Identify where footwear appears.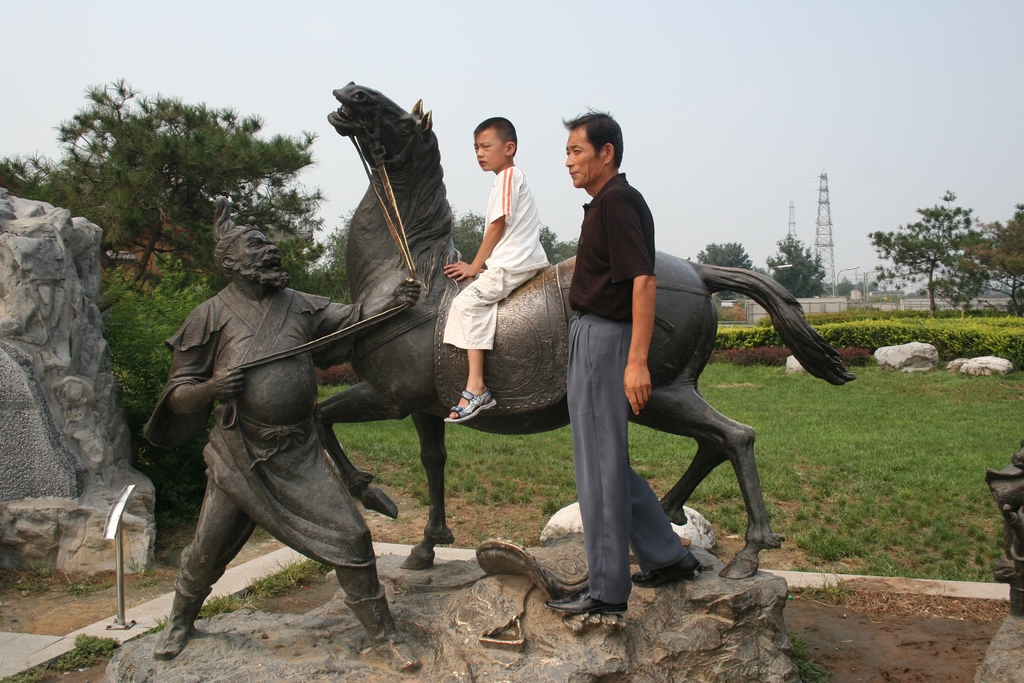
Appears at BBox(152, 583, 218, 659).
